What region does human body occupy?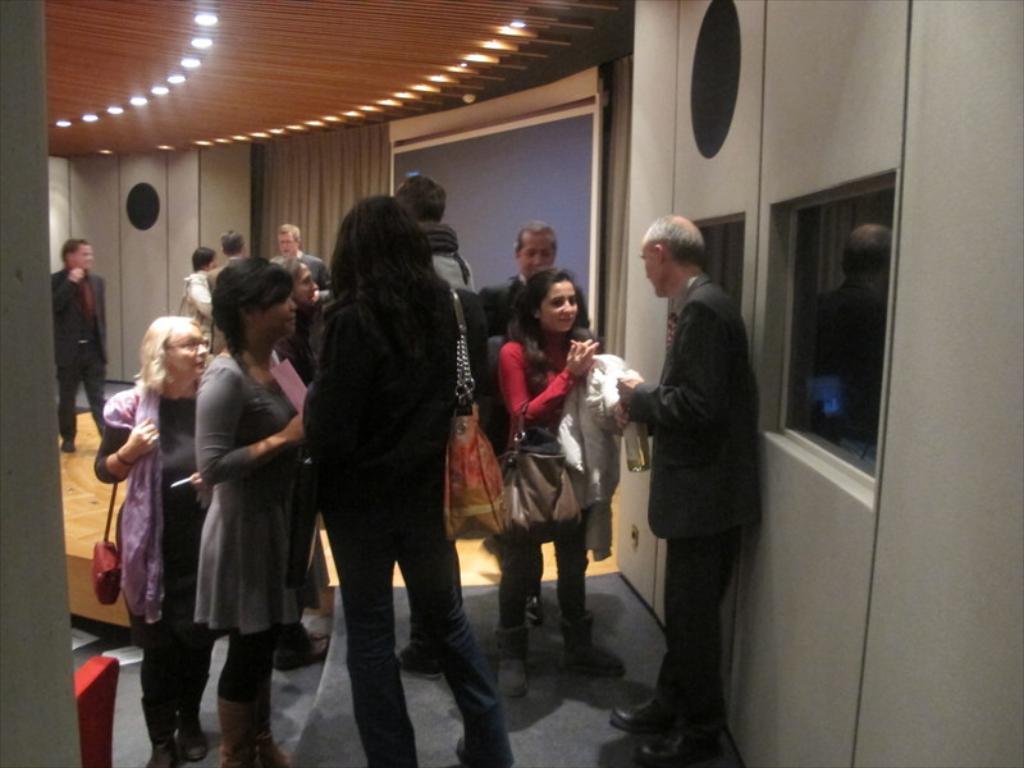
<region>274, 215, 302, 259</region>.
